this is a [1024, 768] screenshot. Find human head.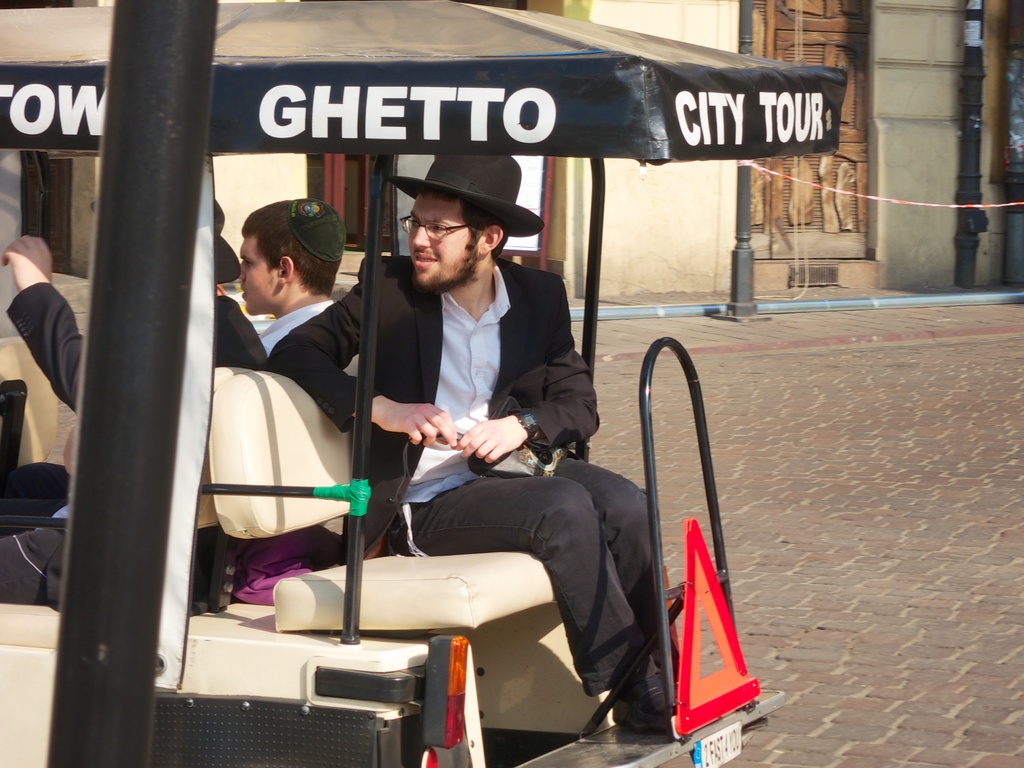
Bounding box: box=[225, 191, 347, 316].
